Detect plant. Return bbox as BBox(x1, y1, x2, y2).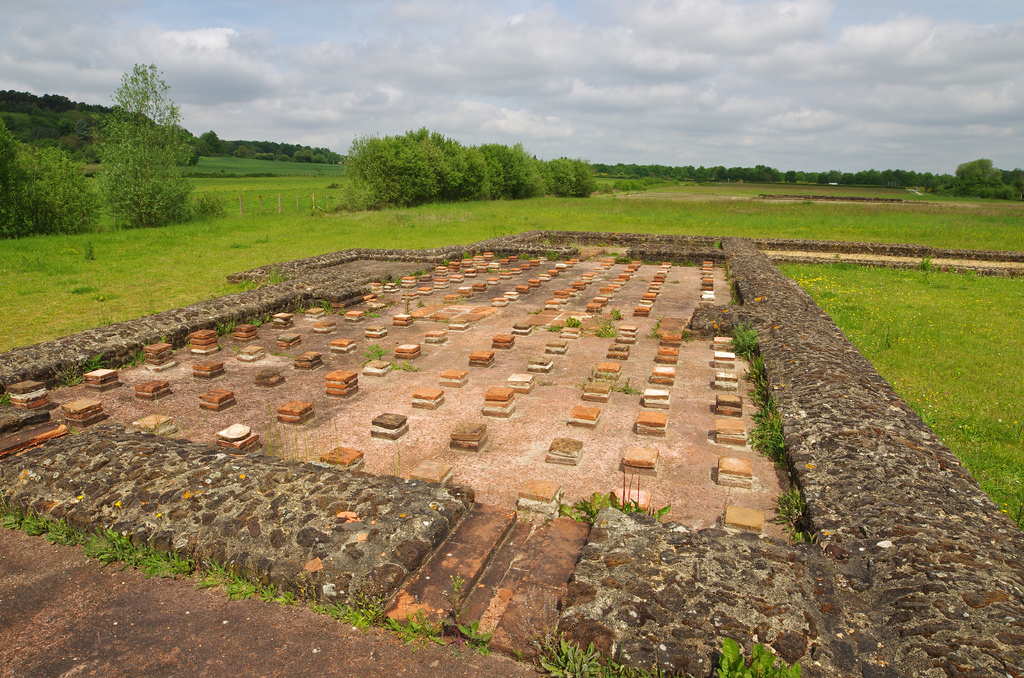
BBox(740, 392, 781, 460).
